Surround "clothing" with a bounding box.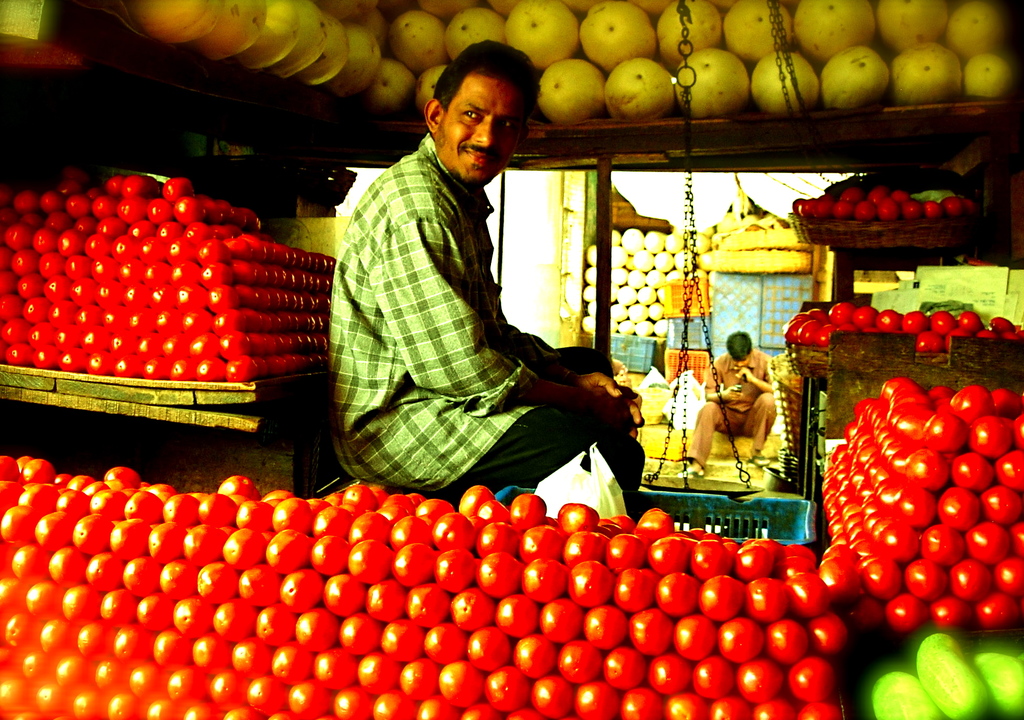
[321, 89, 618, 512].
